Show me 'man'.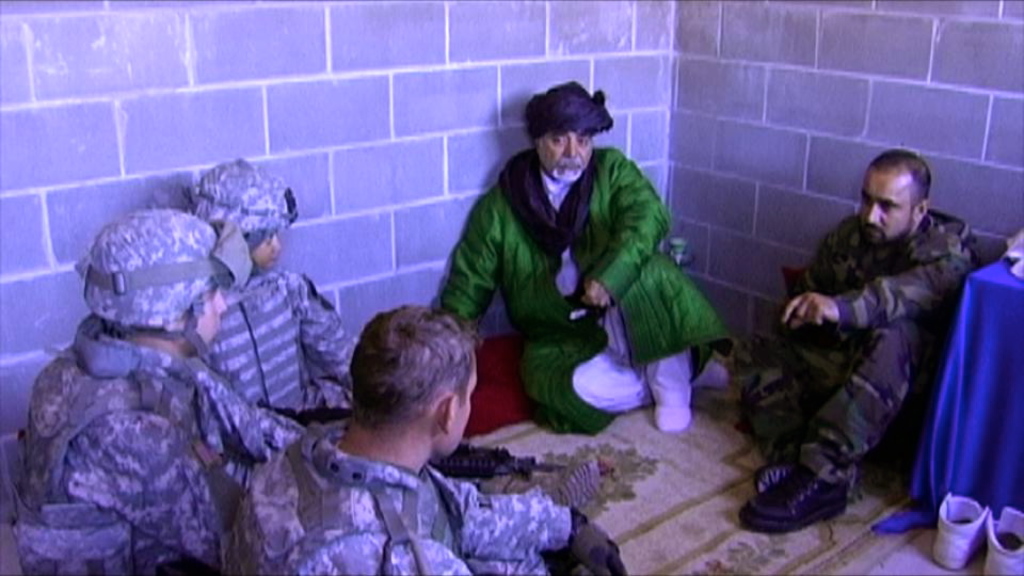
'man' is here: (x1=765, y1=148, x2=1001, y2=530).
